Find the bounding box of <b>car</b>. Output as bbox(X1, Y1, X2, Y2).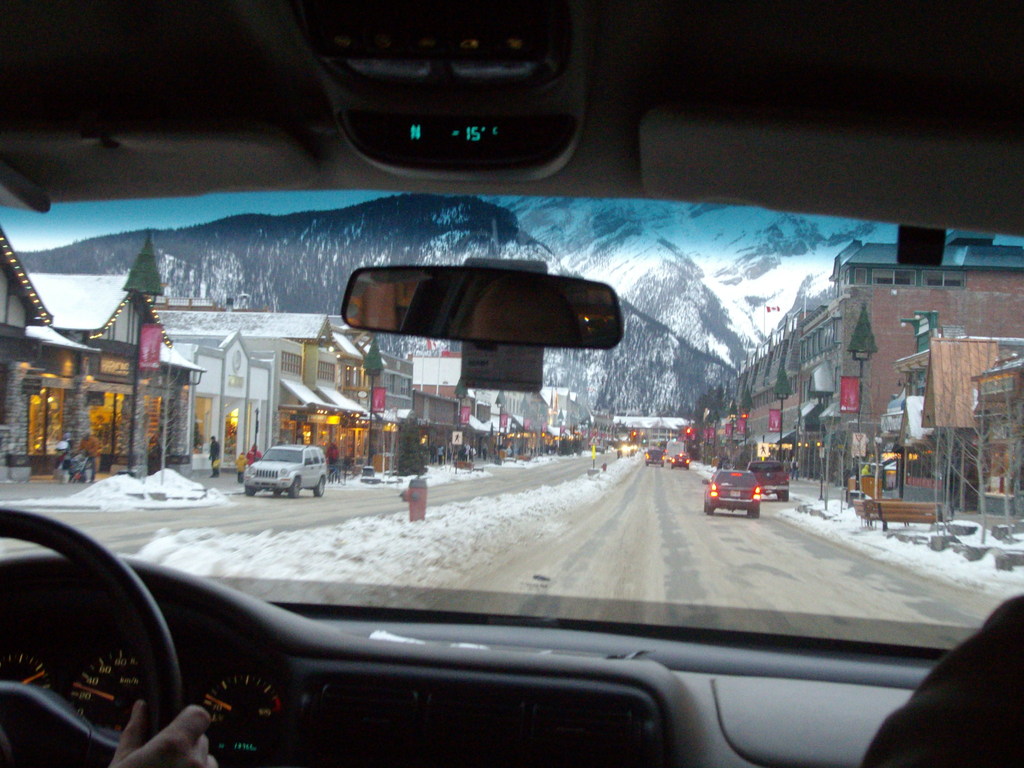
bbox(643, 445, 662, 466).
